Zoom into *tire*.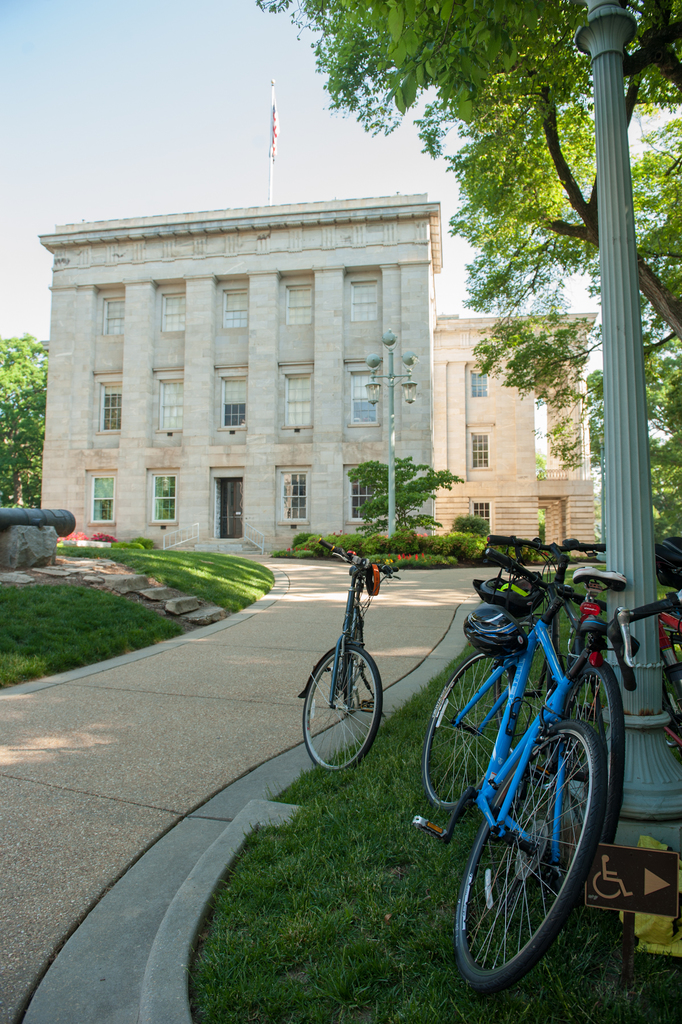
Zoom target: <box>561,648,606,783</box>.
